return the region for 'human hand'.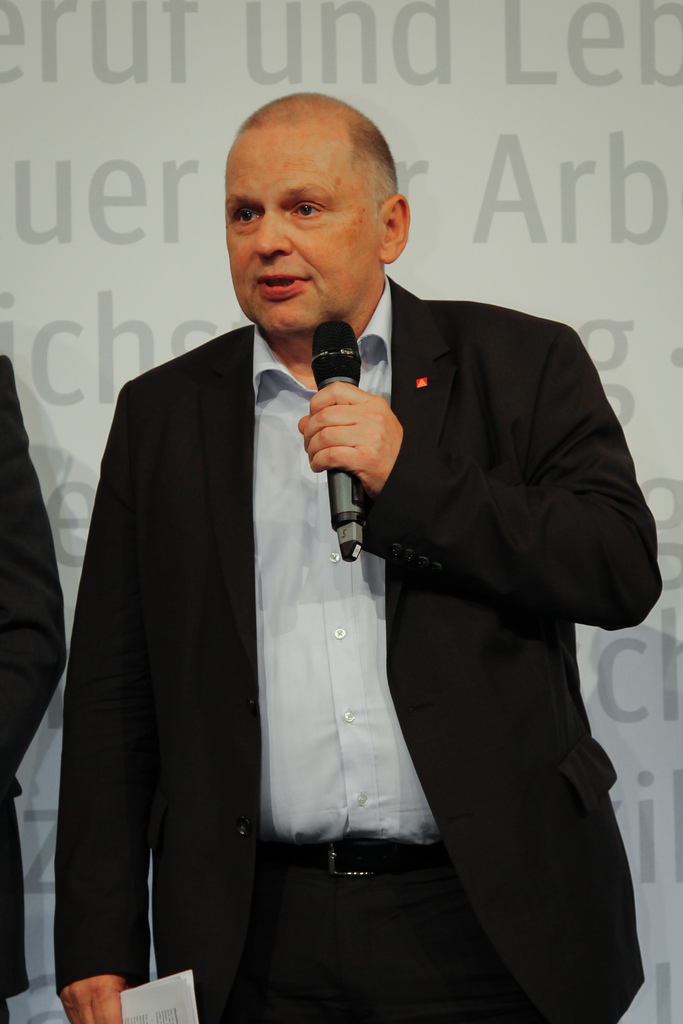
<region>58, 974, 124, 1023</region>.
